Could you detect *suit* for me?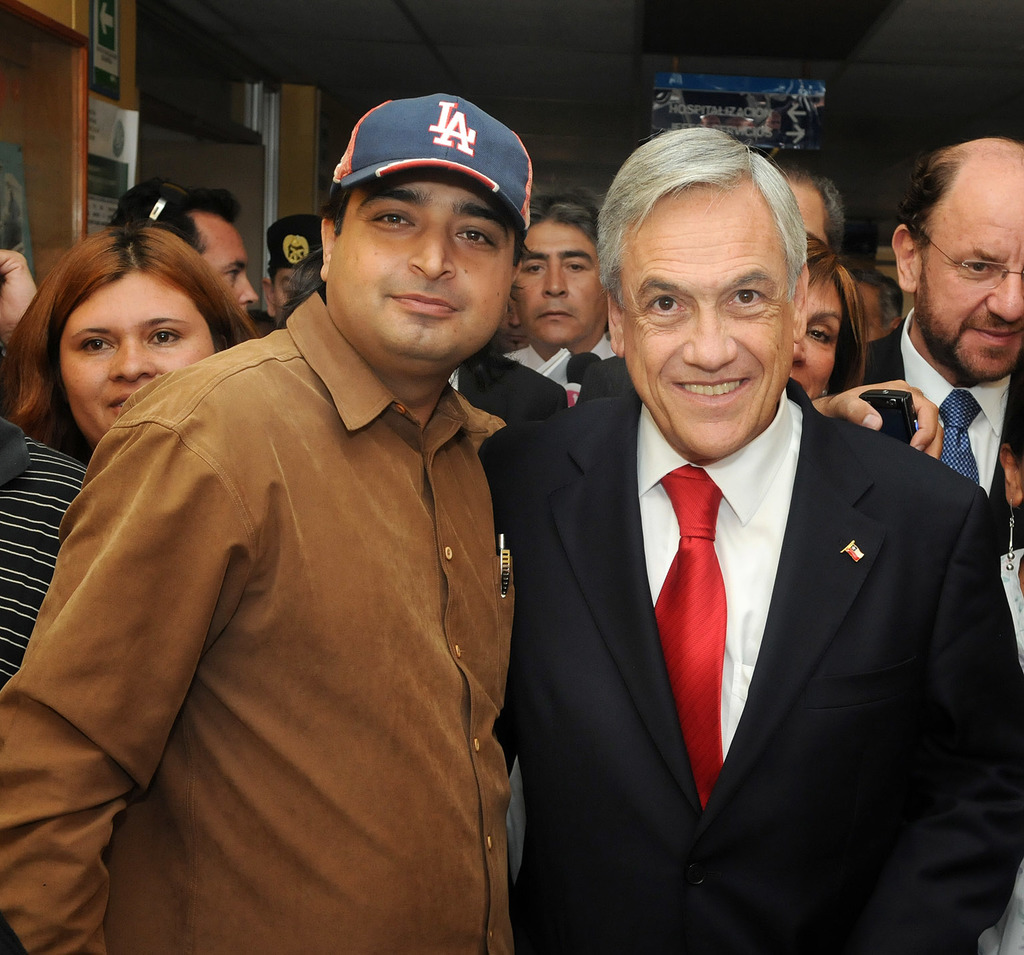
Detection result: {"left": 444, "top": 342, "right": 566, "bottom": 428}.
